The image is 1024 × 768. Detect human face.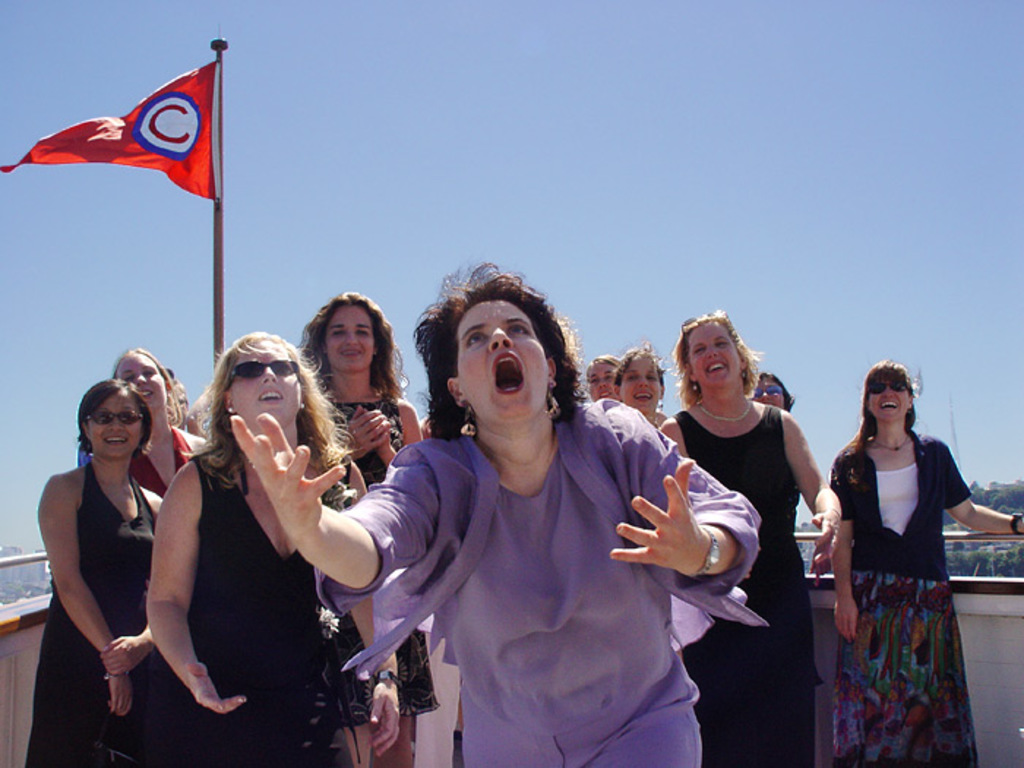
Detection: [x1=452, y1=301, x2=547, y2=420].
